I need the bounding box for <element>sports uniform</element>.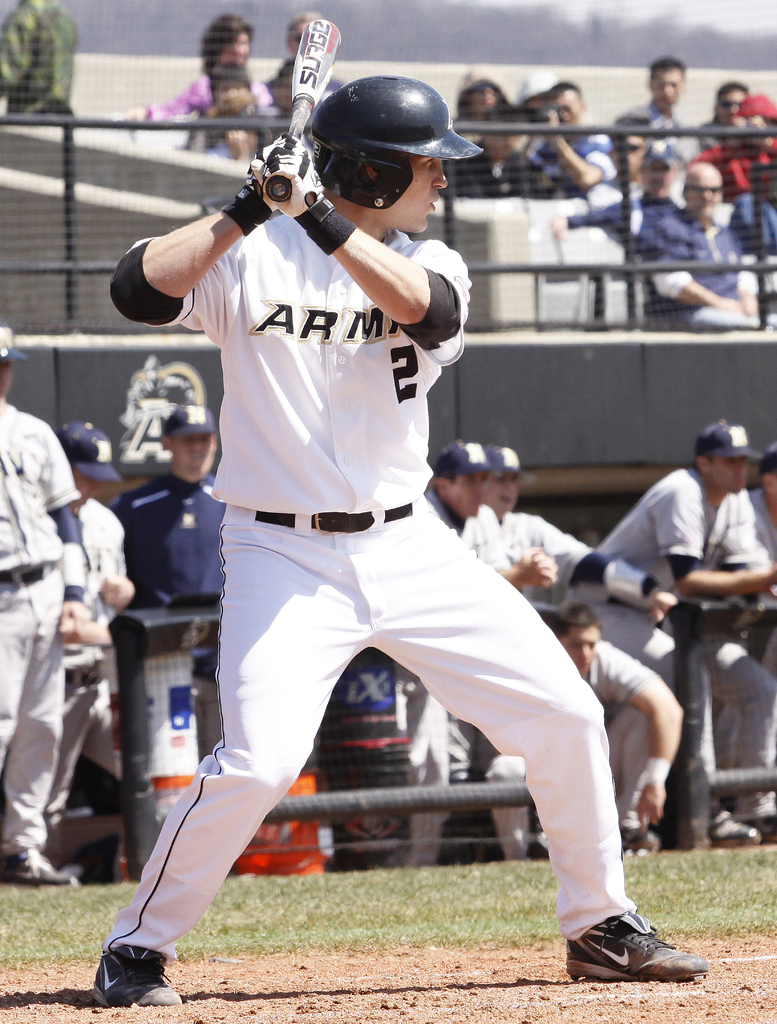
Here it is: 47 505 151 820.
